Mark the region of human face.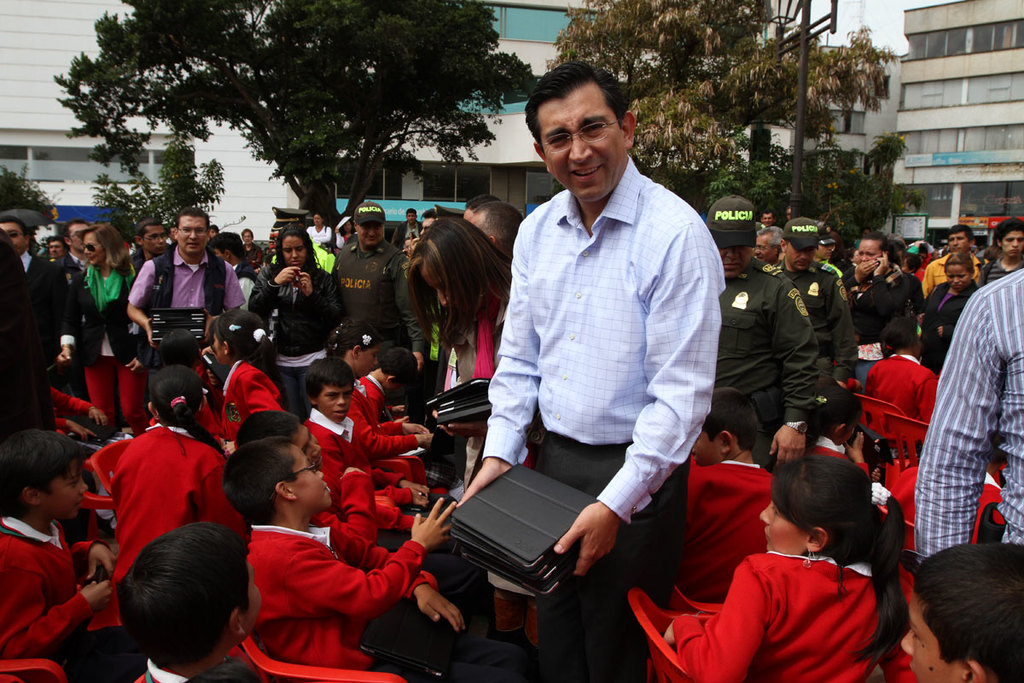
Region: box(3, 223, 25, 252).
